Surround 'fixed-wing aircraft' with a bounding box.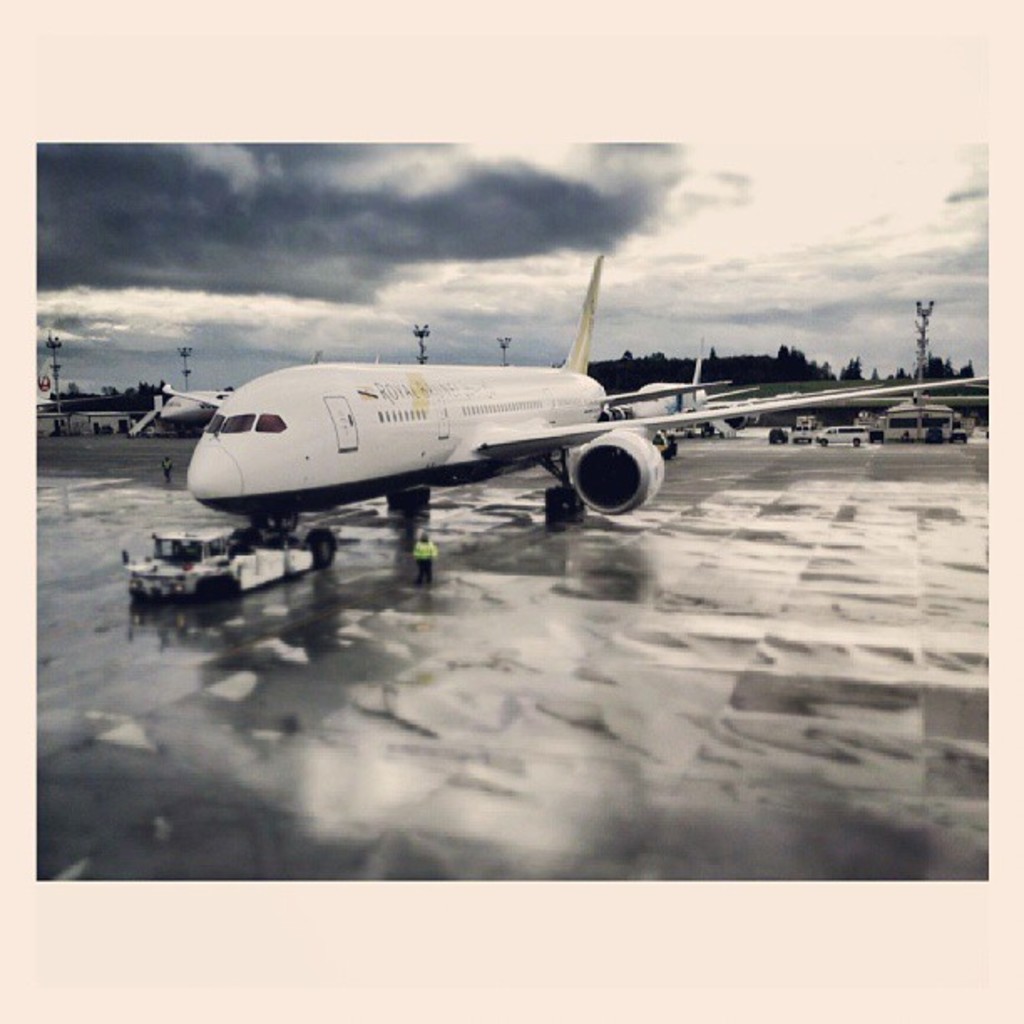
166:388:243:433.
